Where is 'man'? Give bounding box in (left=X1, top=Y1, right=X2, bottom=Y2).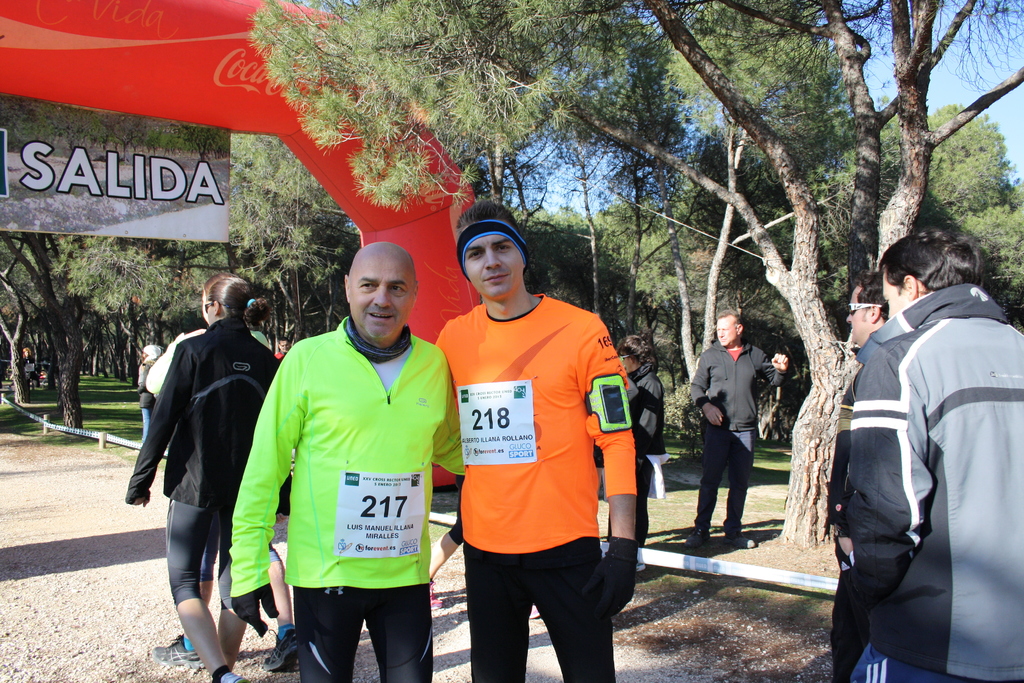
(left=420, top=199, right=639, bottom=682).
